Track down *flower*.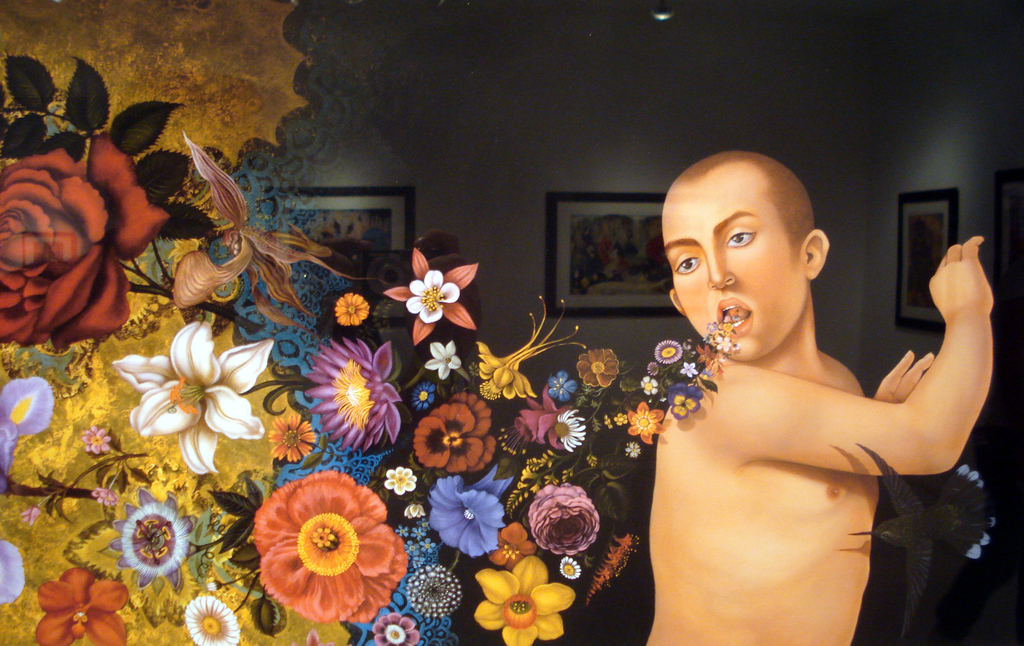
Tracked to x1=376, y1=613, x2=419, y2=645.
